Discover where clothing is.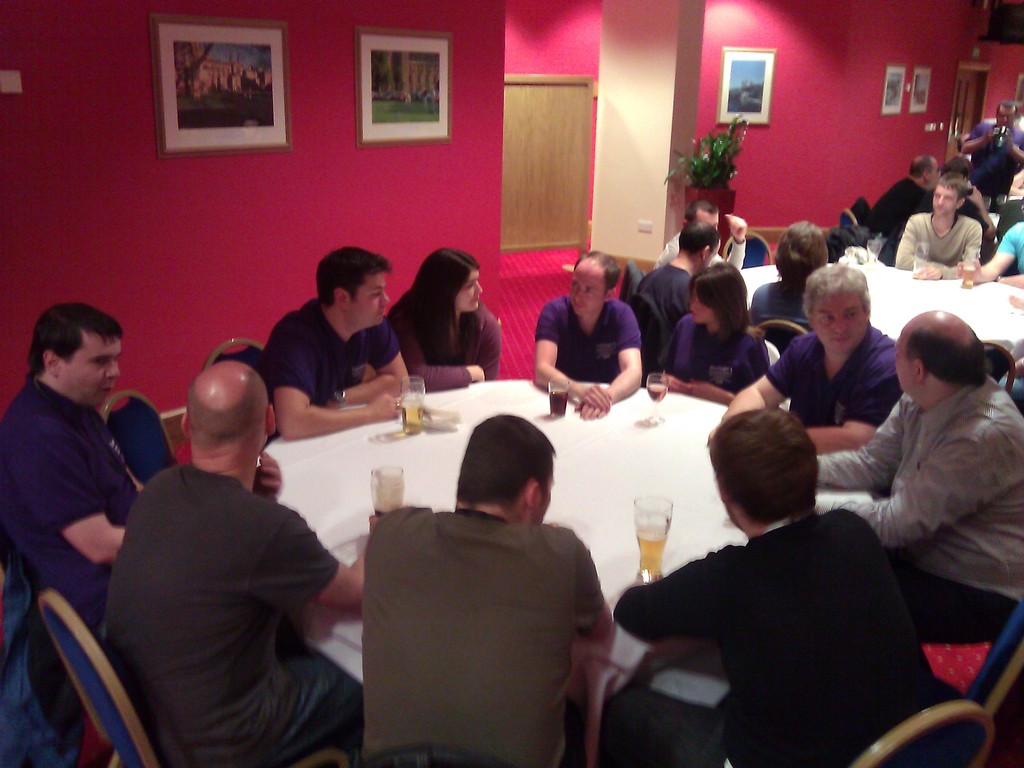
Discovered at bbox=[97, 457, 368, 767].
